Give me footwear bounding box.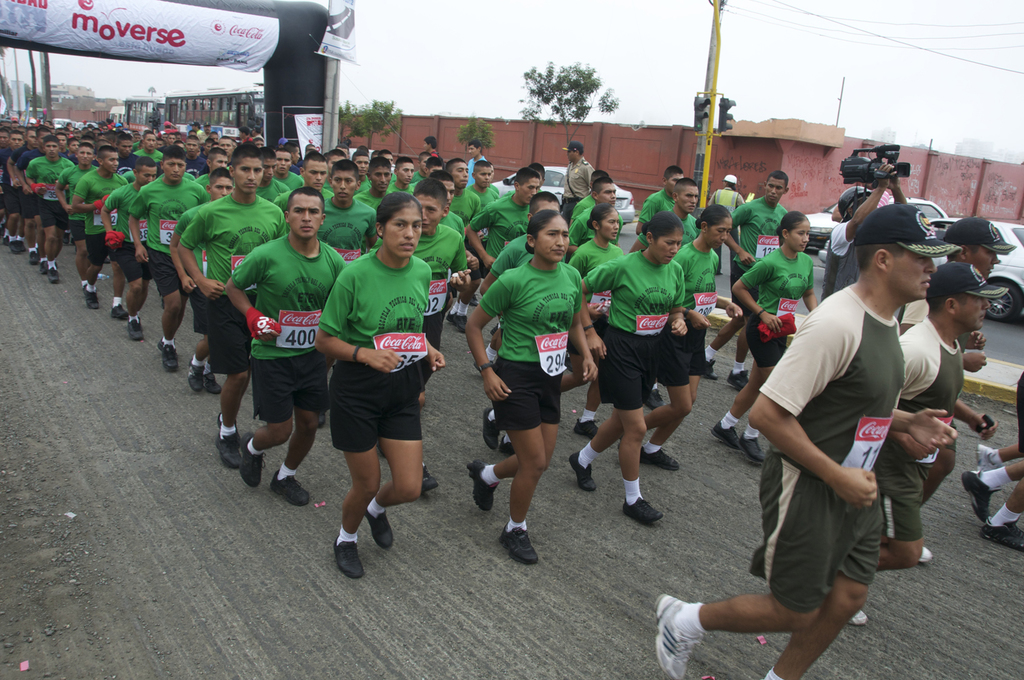
bbox(920, 546, 933, 564).
